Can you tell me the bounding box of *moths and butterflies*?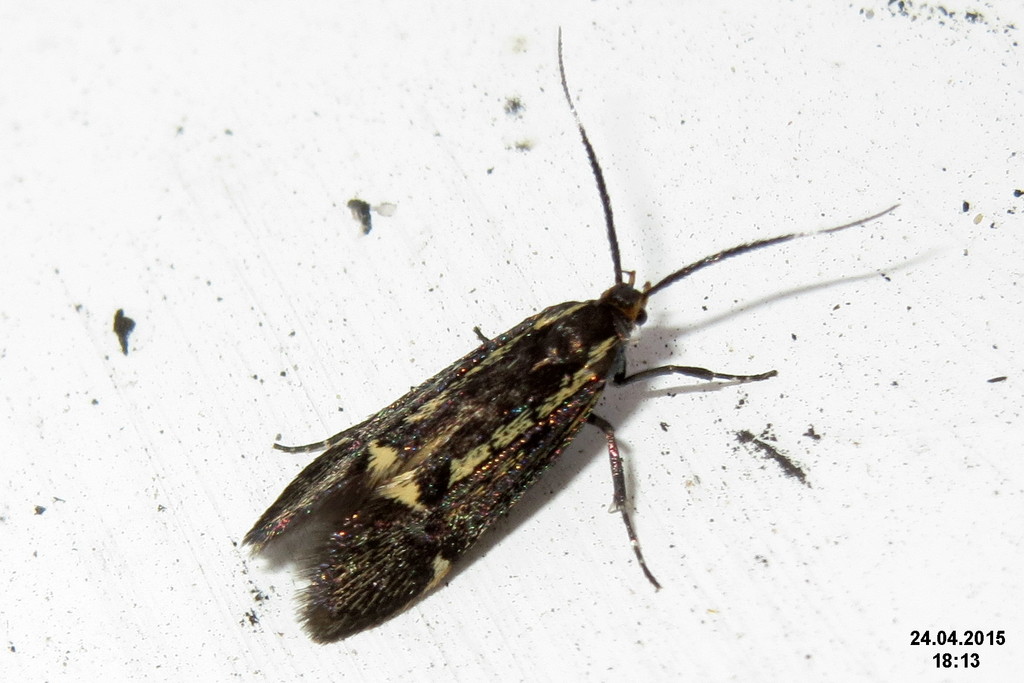
region(242, 26, 900, 645).
